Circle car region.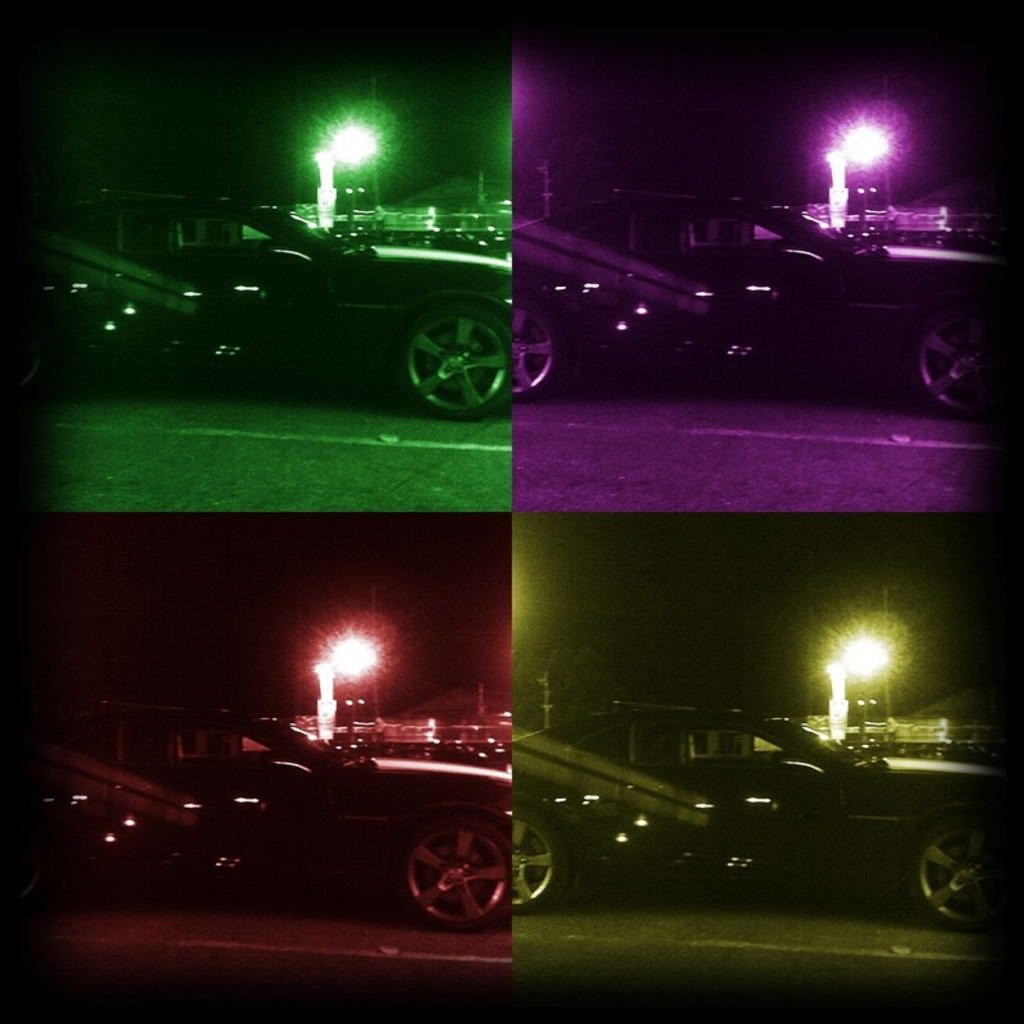
Region: (left=28, top=186, right=509, bottom=410).
